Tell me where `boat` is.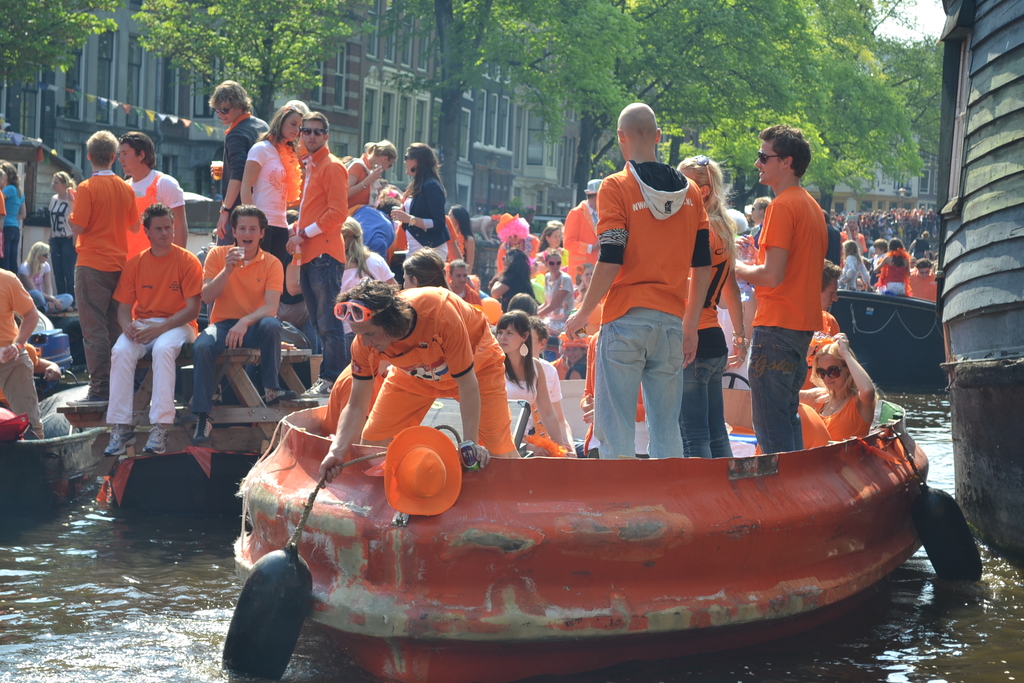
`boat` is at left=933, top=0, right=1023, bottom=573.
